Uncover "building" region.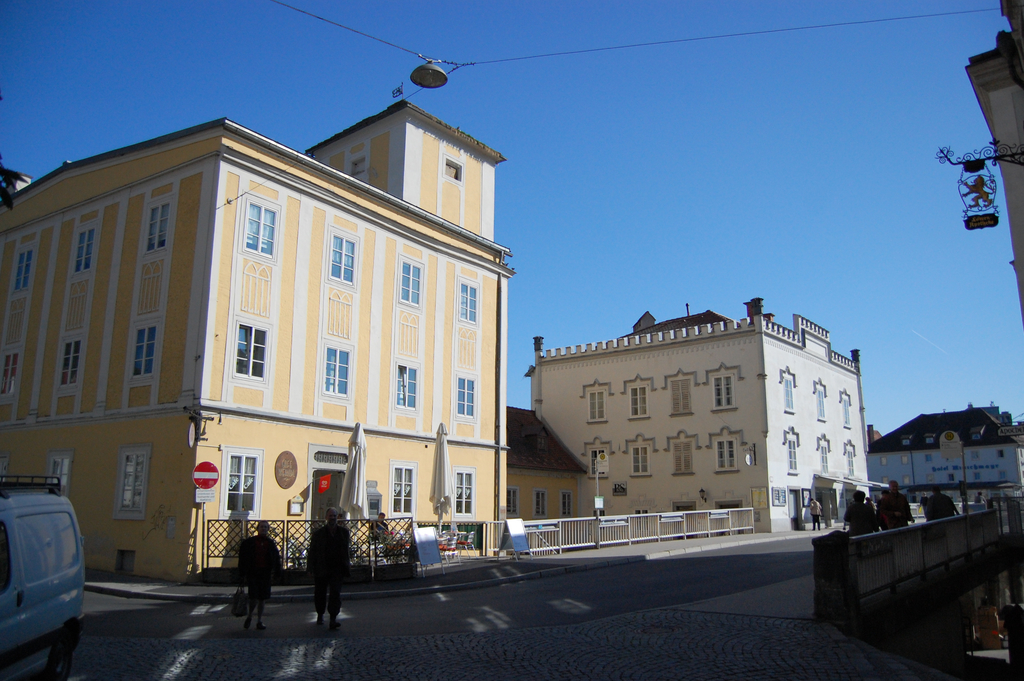
Uncovered: {"x1": 499, "y1": 409, "x2": 589, "y2": 519}.
